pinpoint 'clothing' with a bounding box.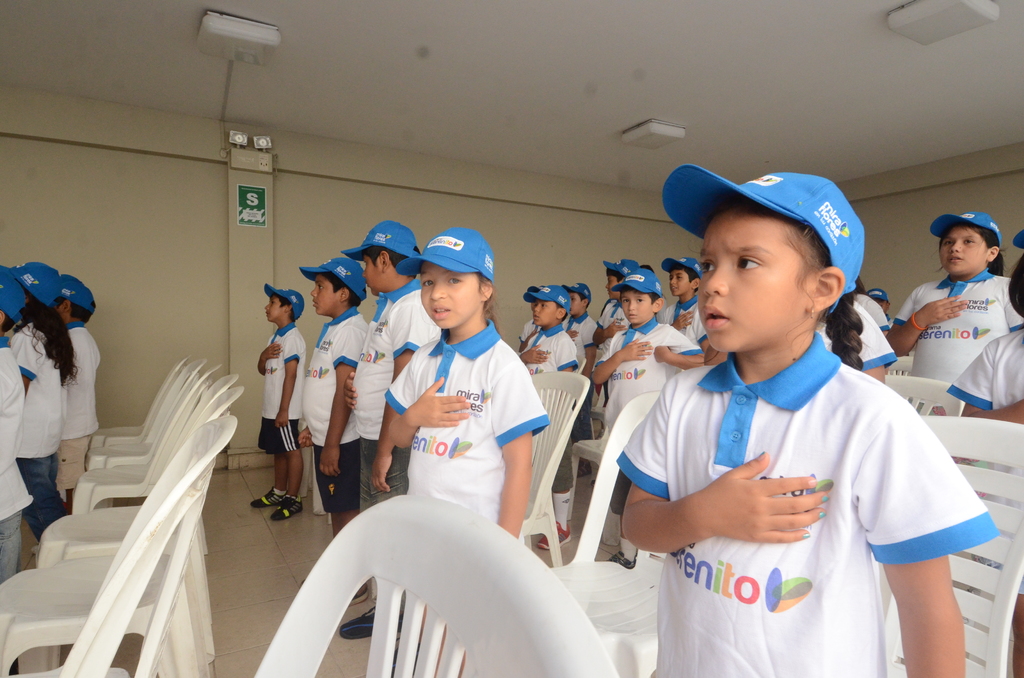
[609,314,691,411].
